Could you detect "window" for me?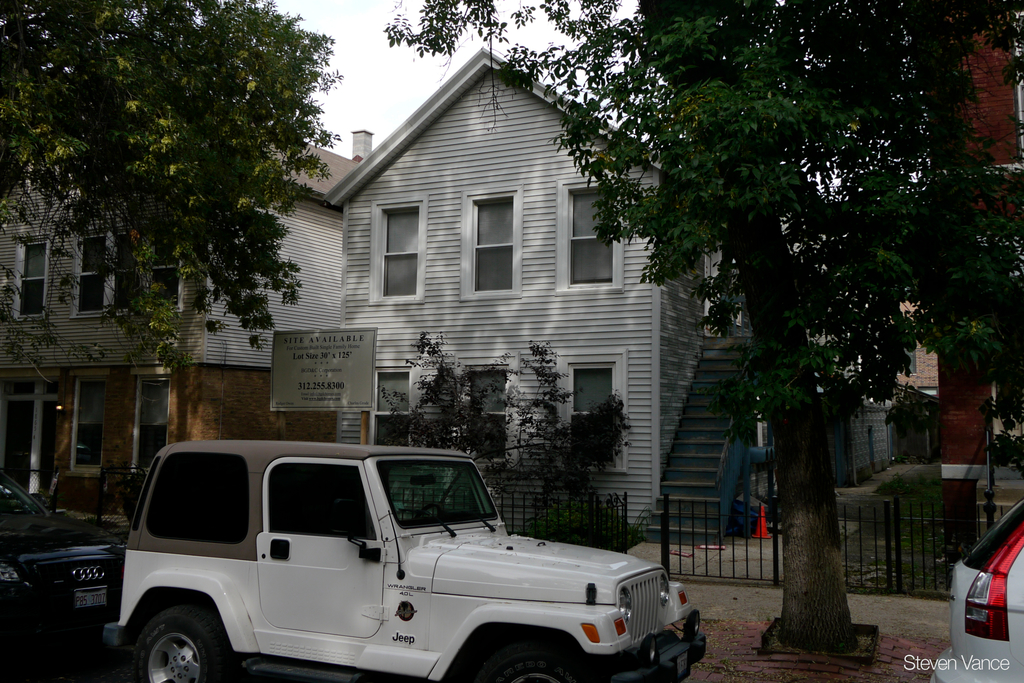
Detection result: [71,379,102,477].
